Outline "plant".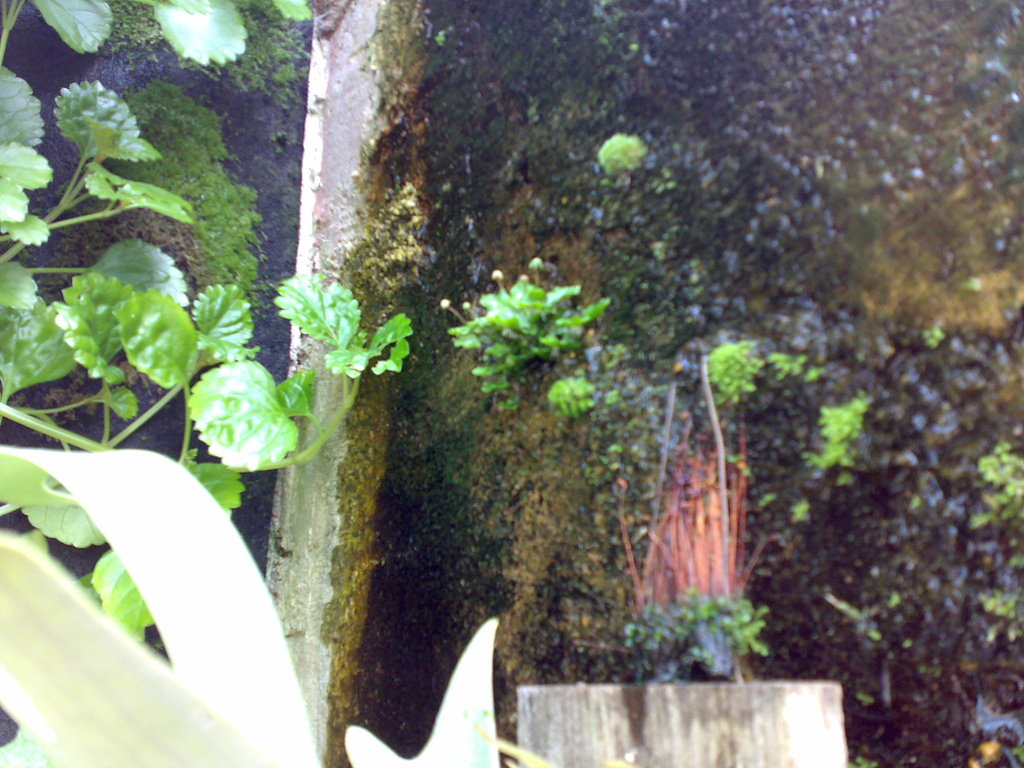
Outline: <region>0, 447, 500, 767</region>.
